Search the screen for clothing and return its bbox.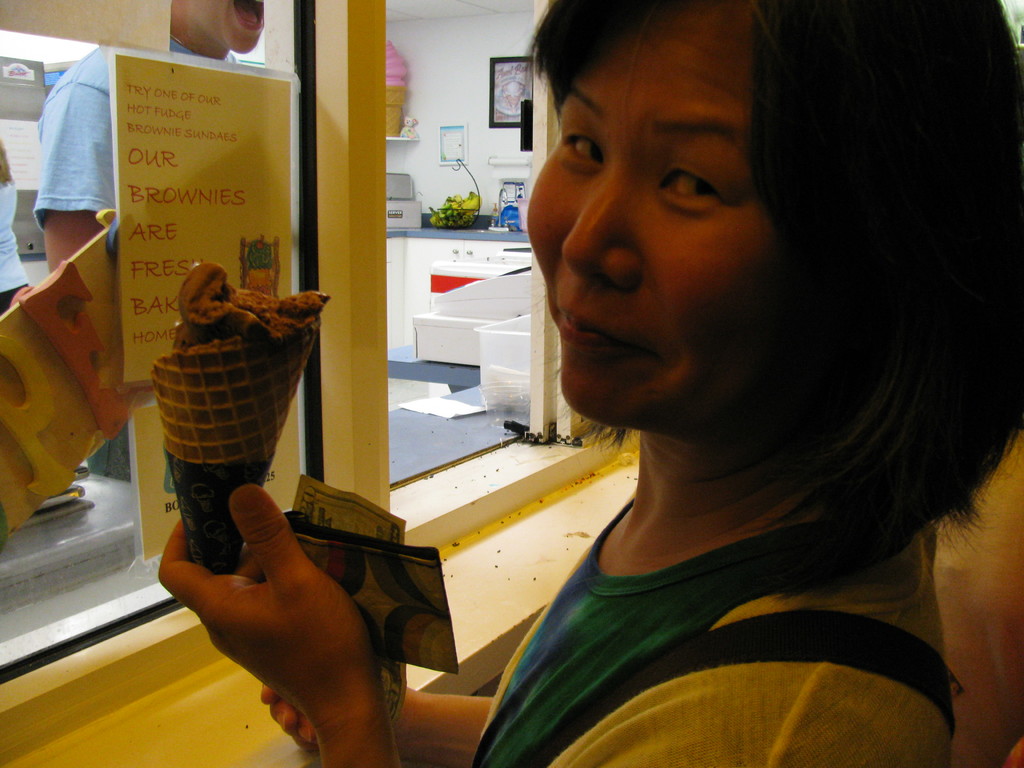
Found: region(33, 35, 239, 479).
